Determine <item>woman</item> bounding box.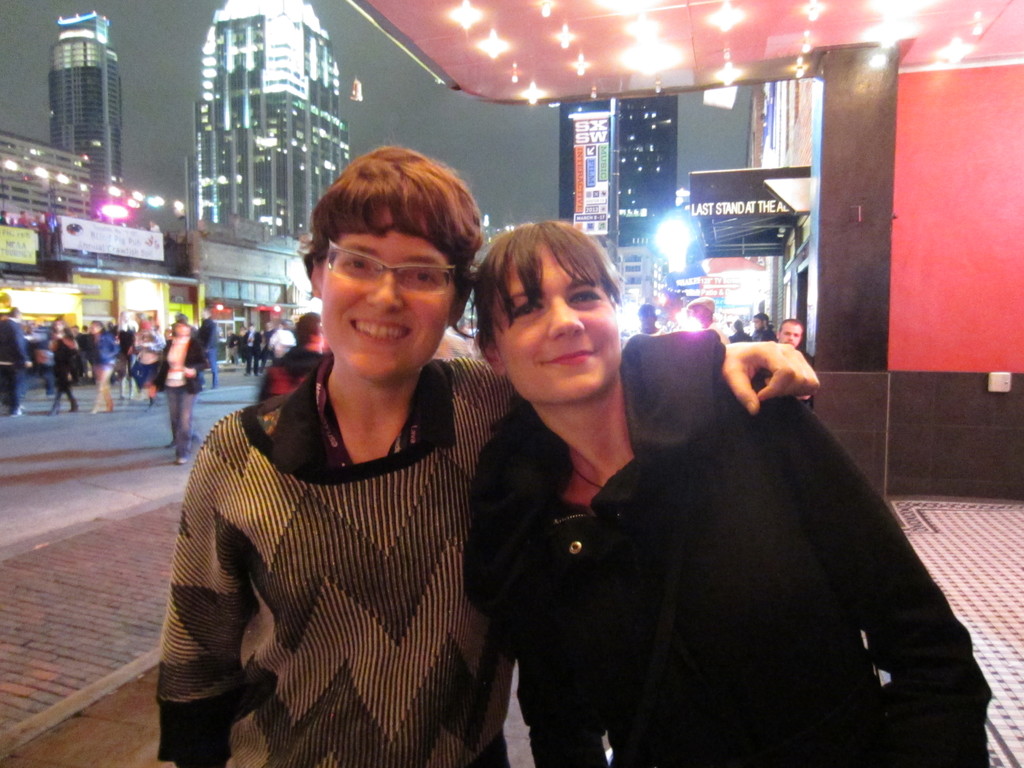
Determined: rect(83, 321, 121, 413).
